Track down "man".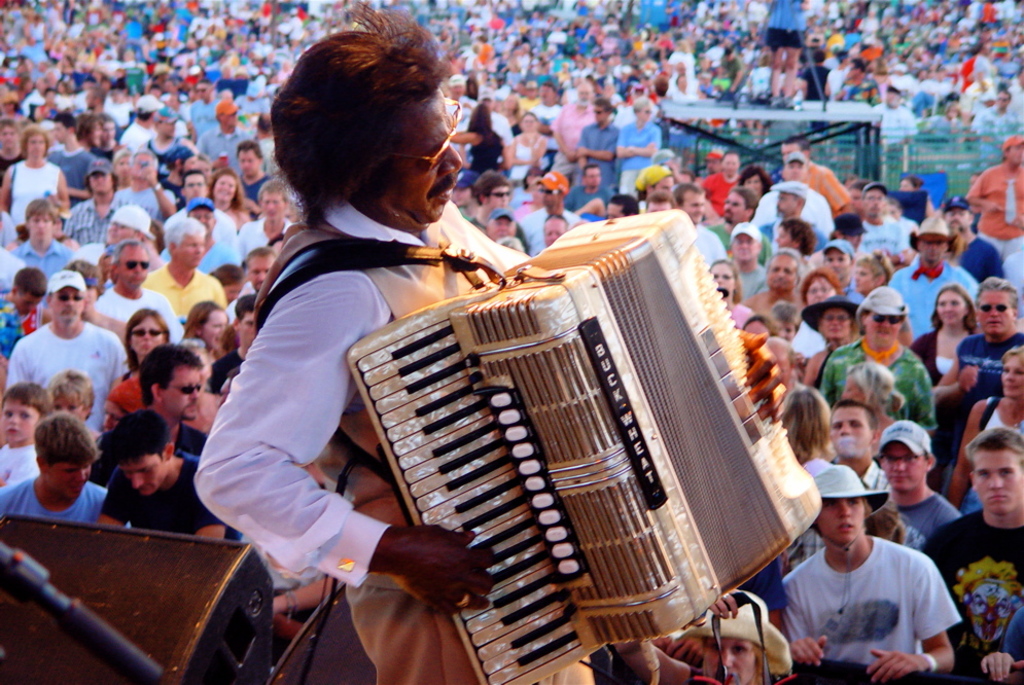
Tracked to crop(775, 457, 968, 684).
